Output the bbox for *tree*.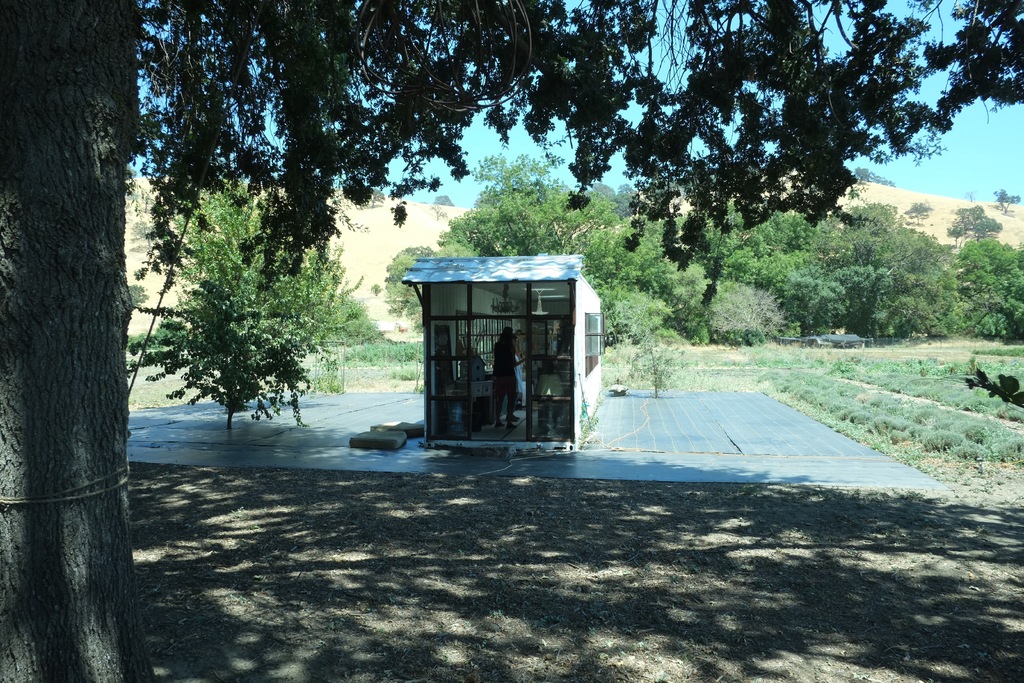
BBox(992, 187, 1020, 217).
